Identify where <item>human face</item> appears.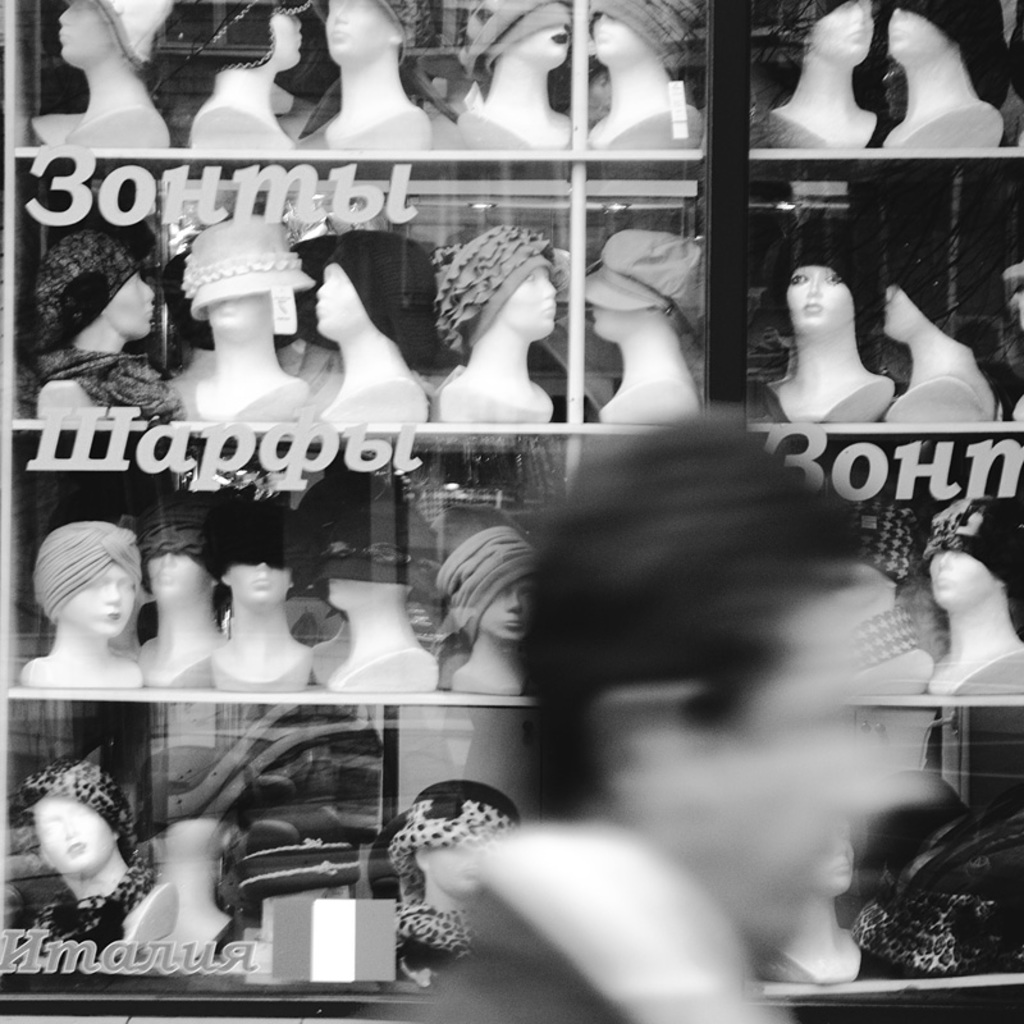
Appears at (x1=271, y1=12, x2=303, y2=69).
